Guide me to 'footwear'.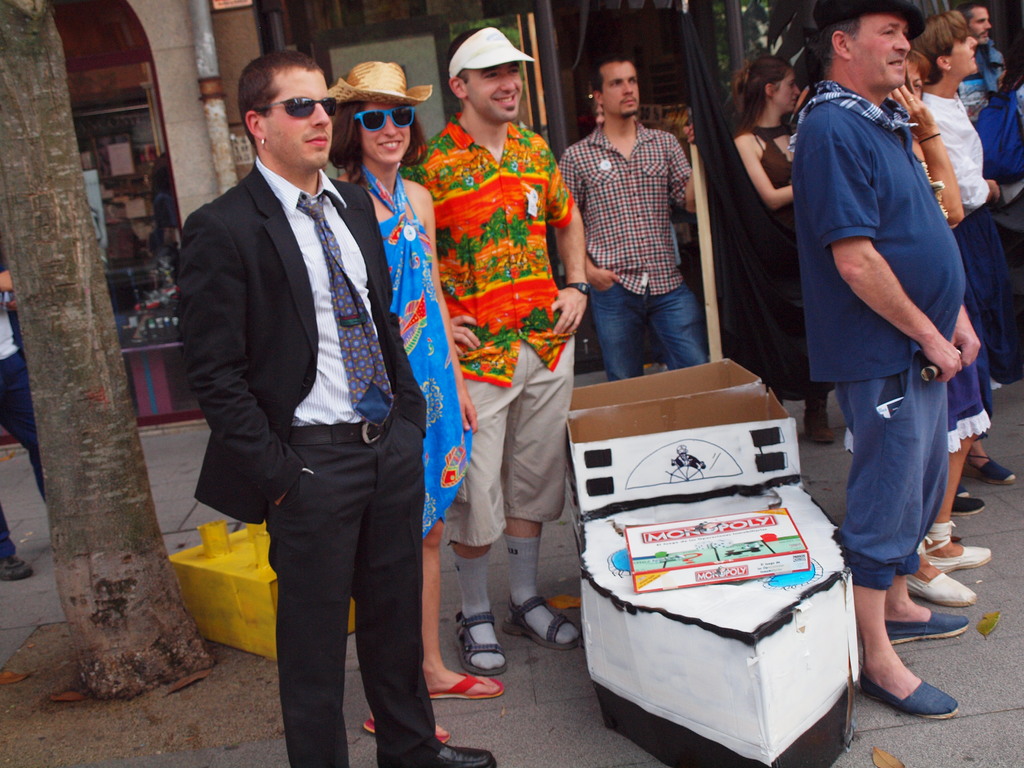
Guidance: (left=454, top=612, right=506, bottom=673).
